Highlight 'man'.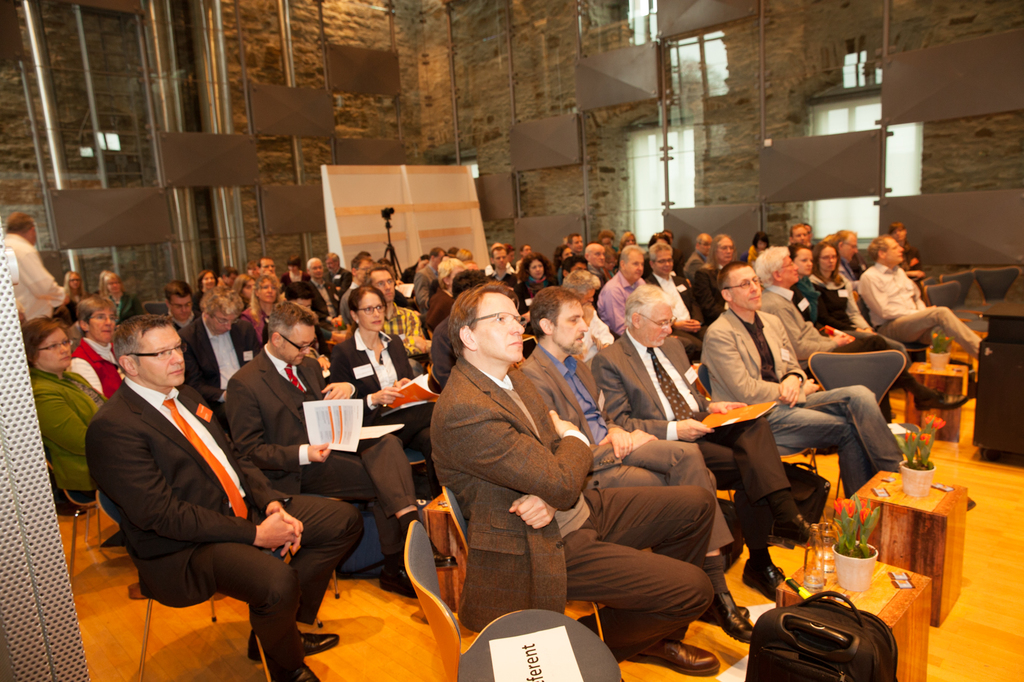
Highlighted region: bbox(173, 287, 268, 414).
